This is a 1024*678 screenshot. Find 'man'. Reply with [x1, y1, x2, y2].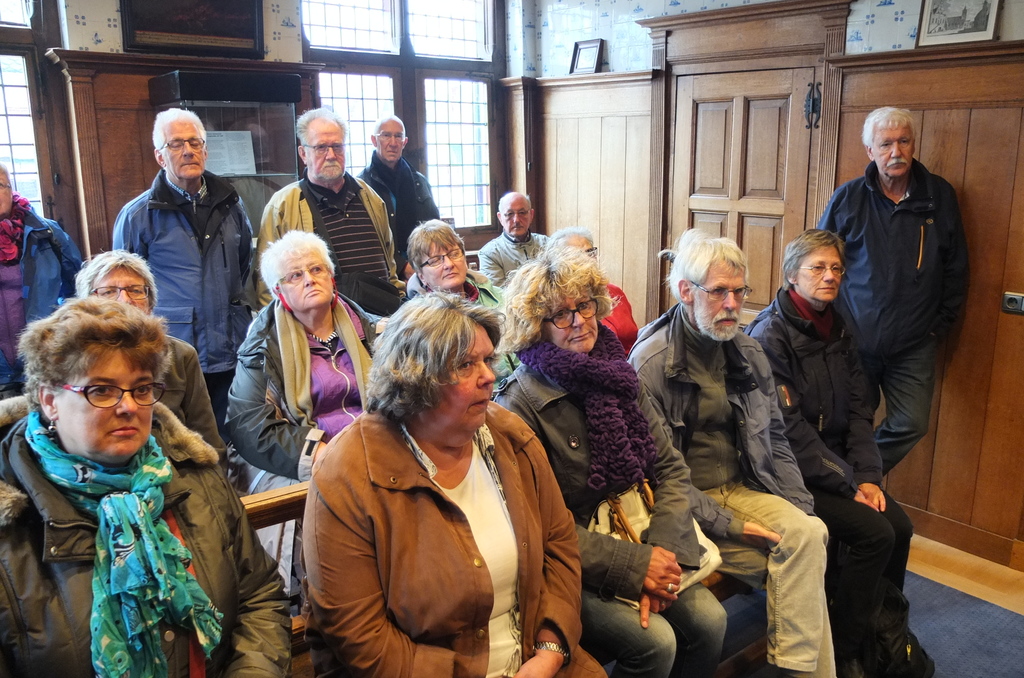
[353, 113, 436, 282].
